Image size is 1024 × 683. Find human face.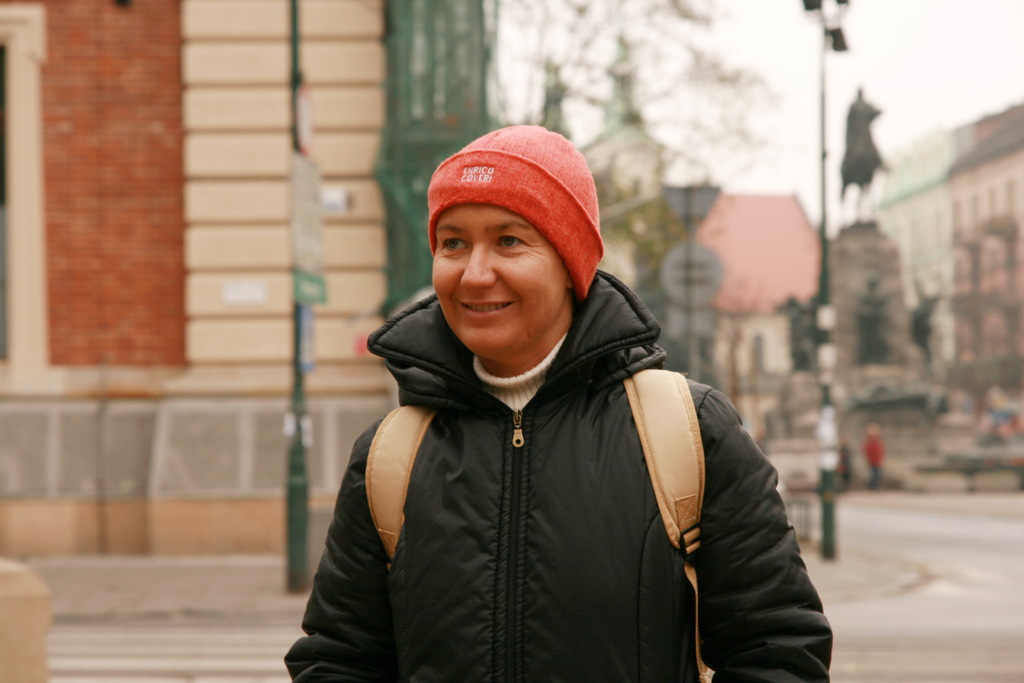
[x1=431, y1=204, x2=569, y2=356].
